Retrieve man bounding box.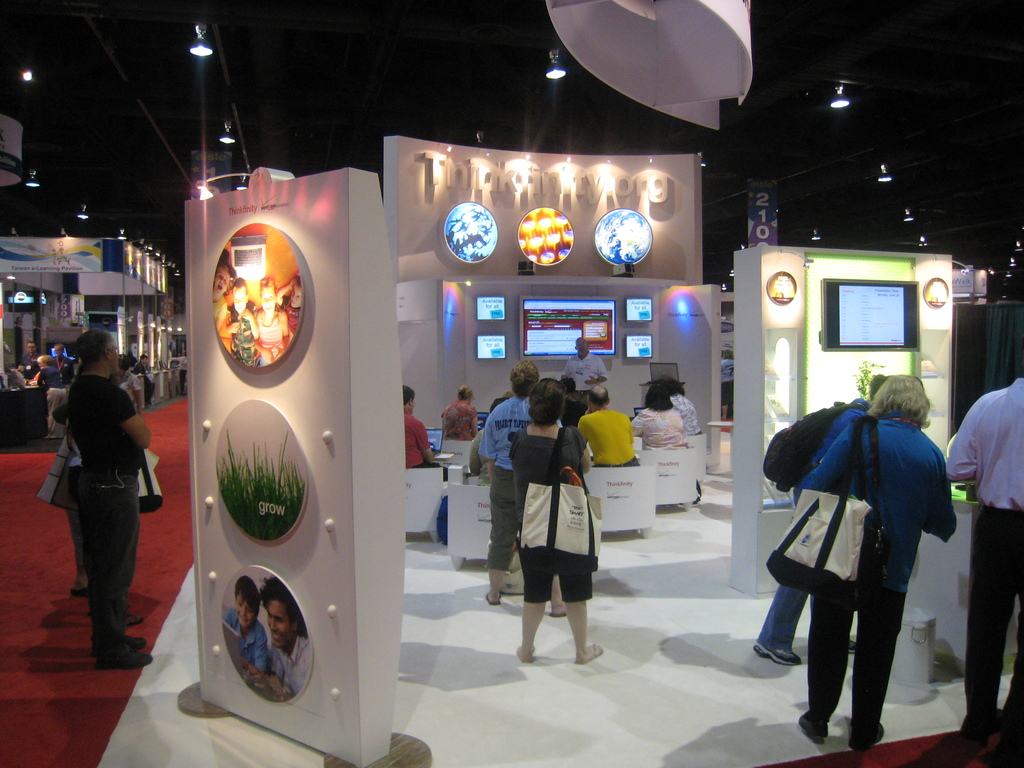
Bounding box: Rect(935, 373, 1023, 767).
